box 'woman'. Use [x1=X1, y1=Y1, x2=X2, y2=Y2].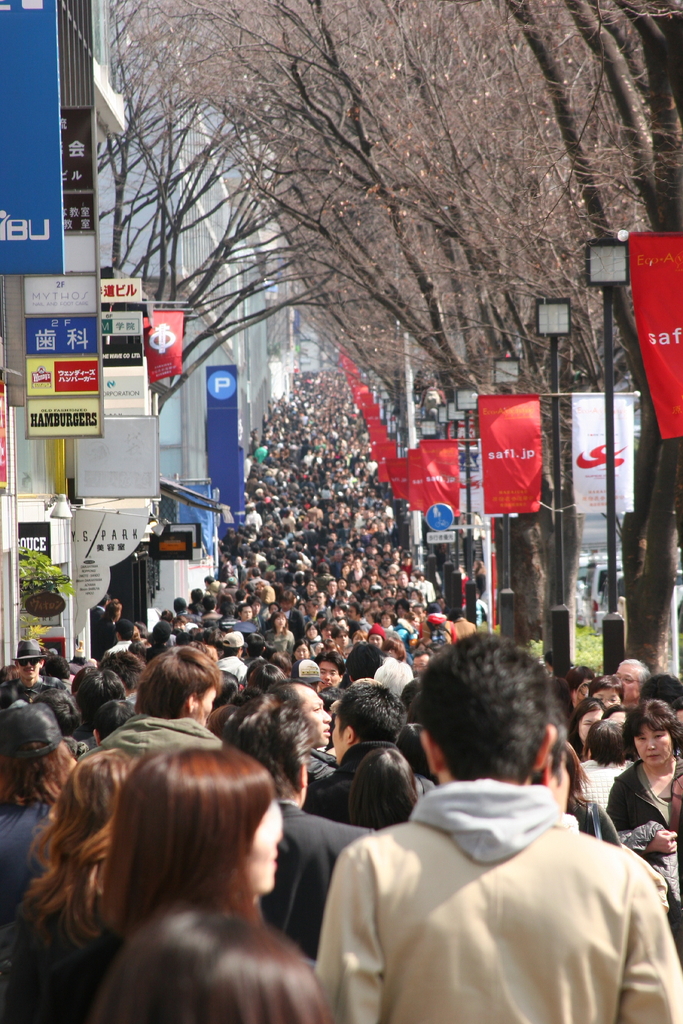
[x1=376, y1=607, x2=392, y2=632].
